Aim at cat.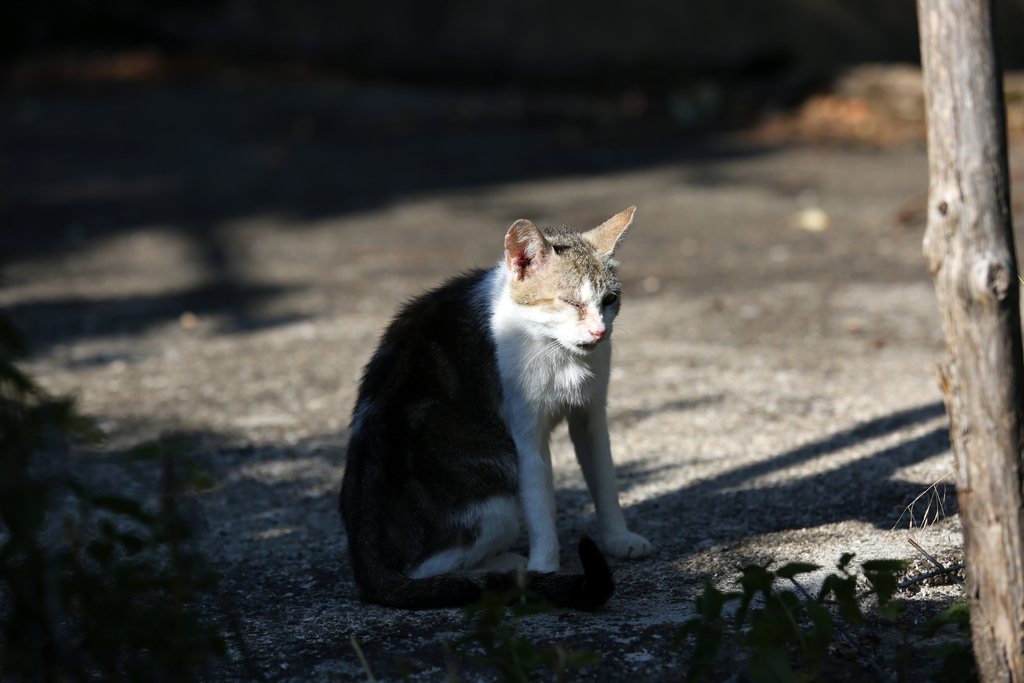
Aimed at 347,204,659,613.
